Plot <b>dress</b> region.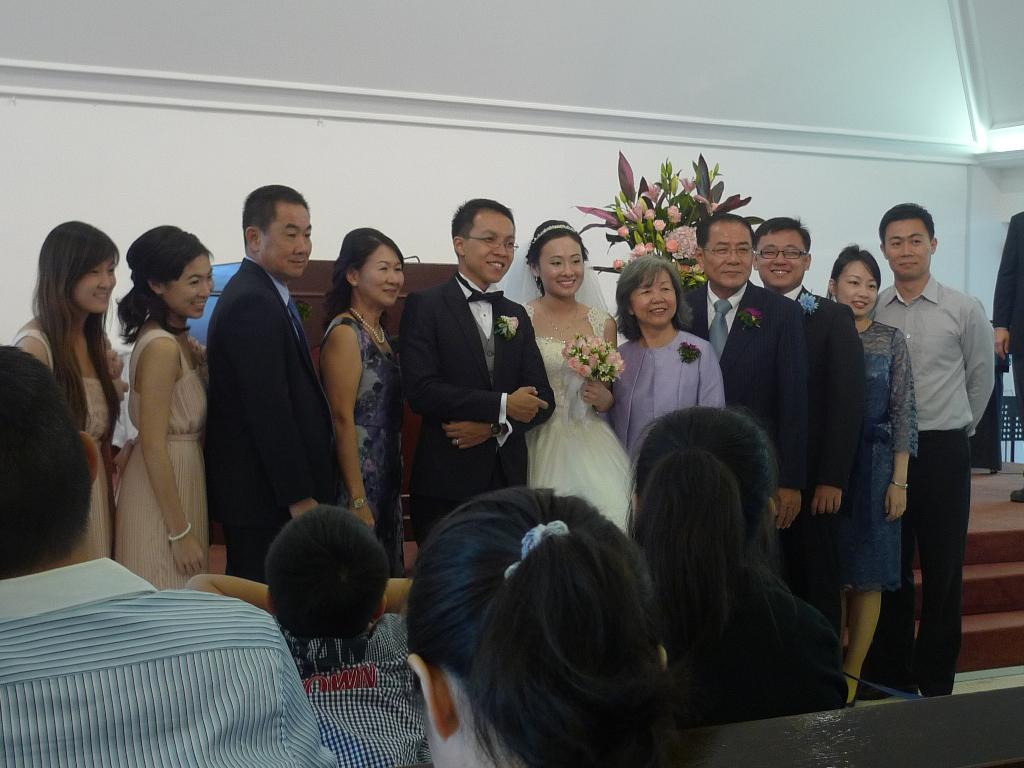
Plotted at region(525, 307, 632, 538).
